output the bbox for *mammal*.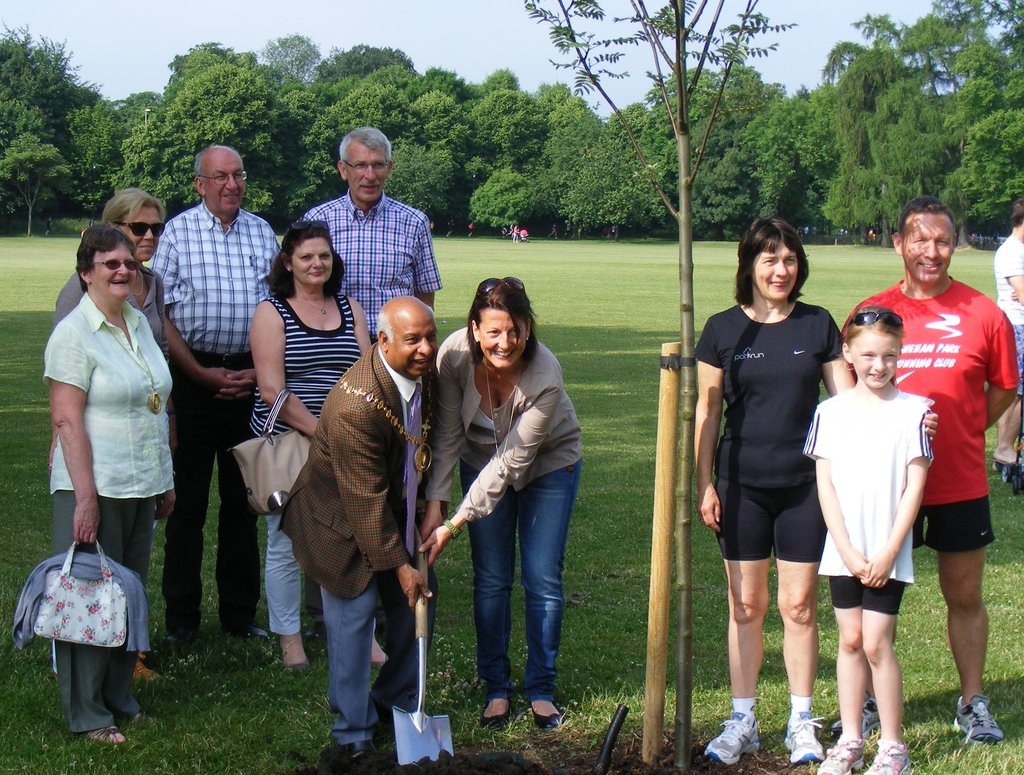
692:216:940:767.
